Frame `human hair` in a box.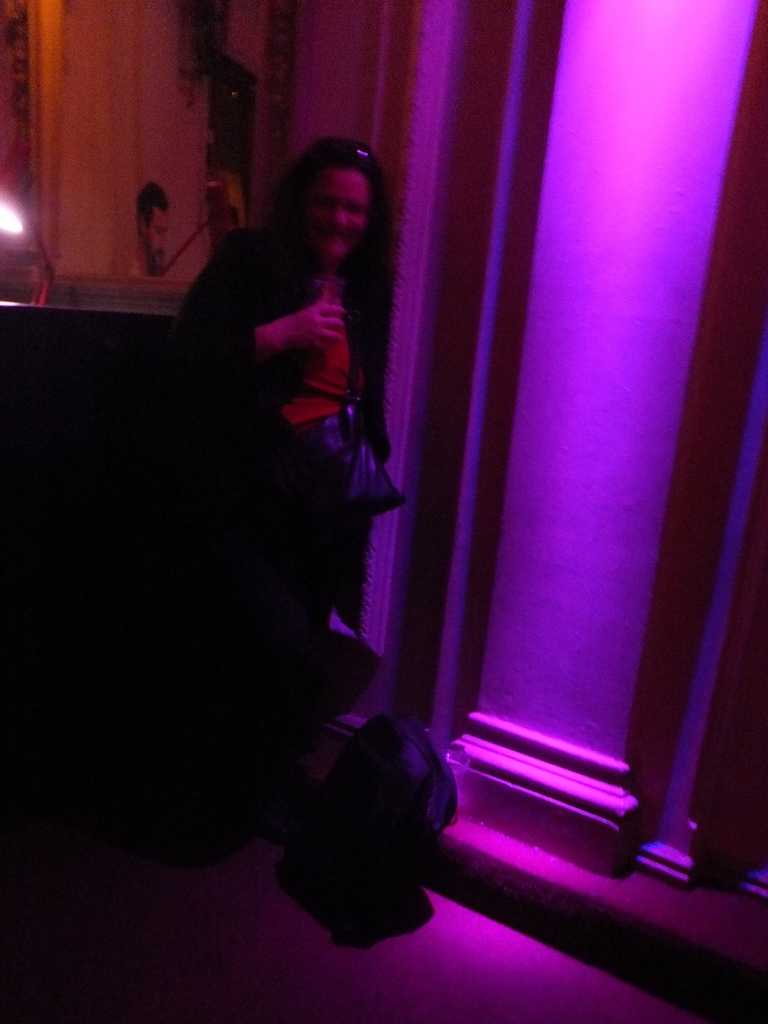
(left=290, top=132, right=380, bottom=180).
